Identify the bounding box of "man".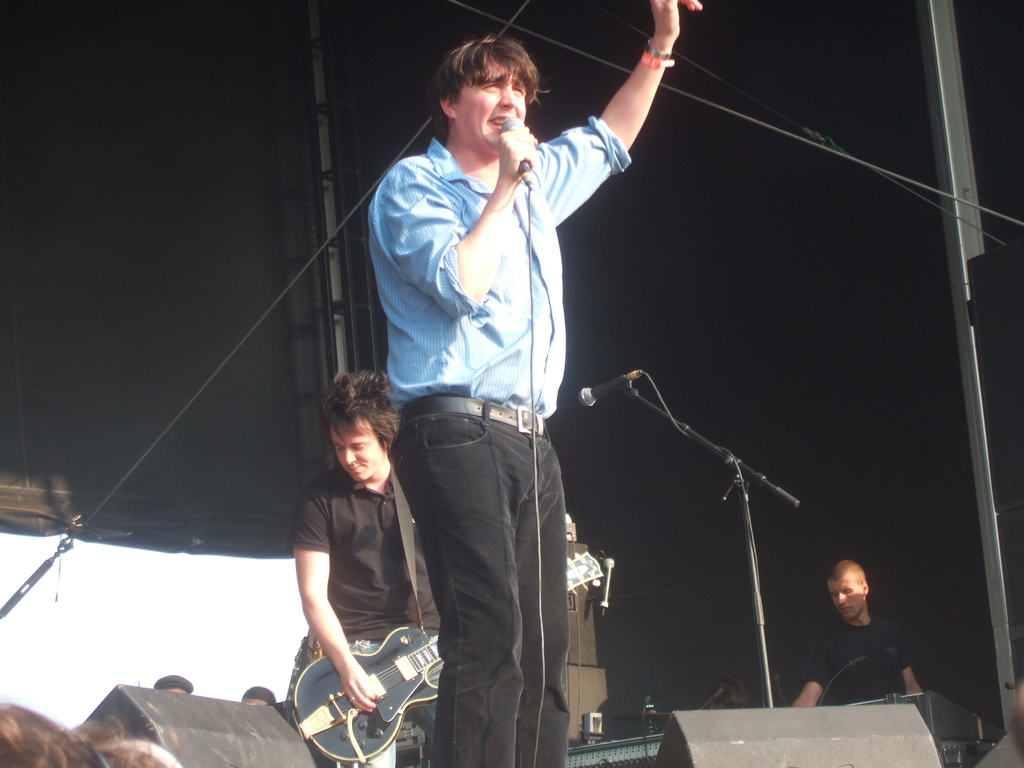
region(349, 54, 633, 732).
